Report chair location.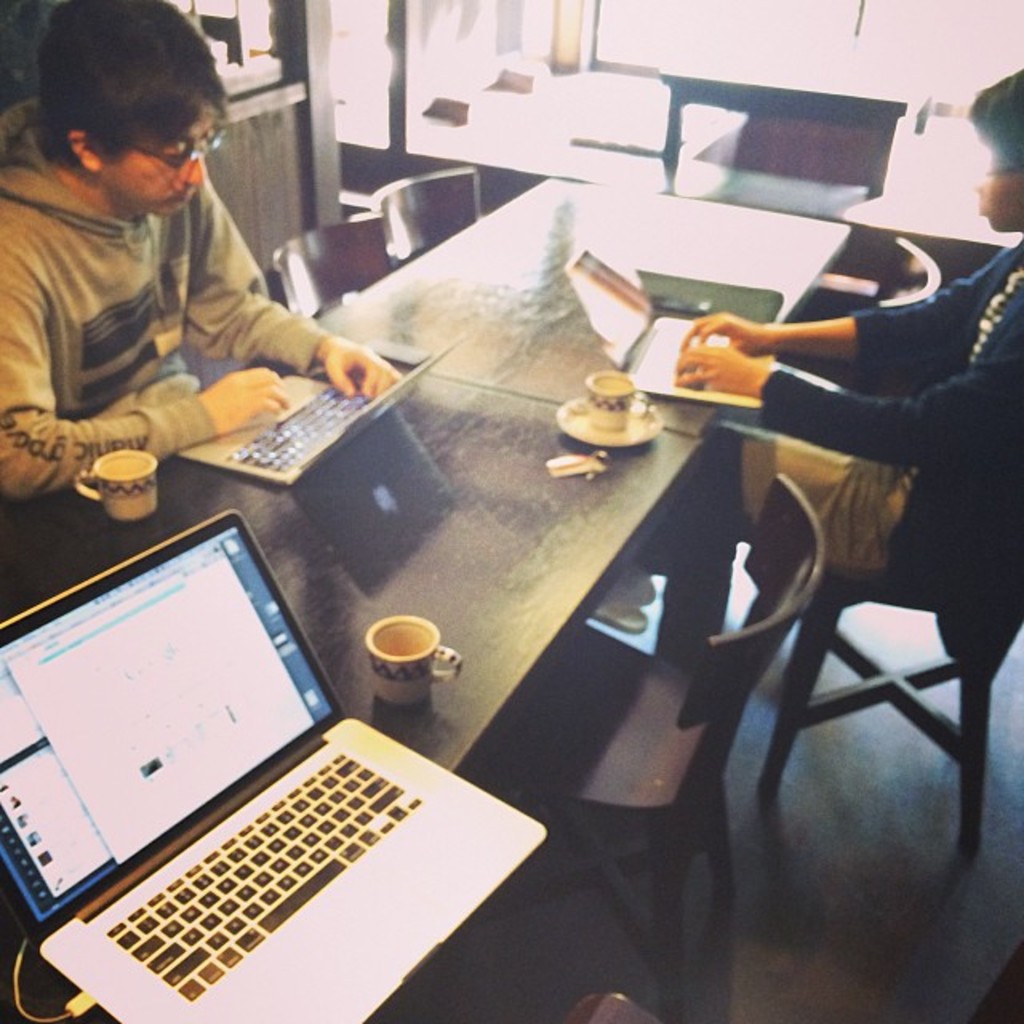
Report: [275,206,397,325].
